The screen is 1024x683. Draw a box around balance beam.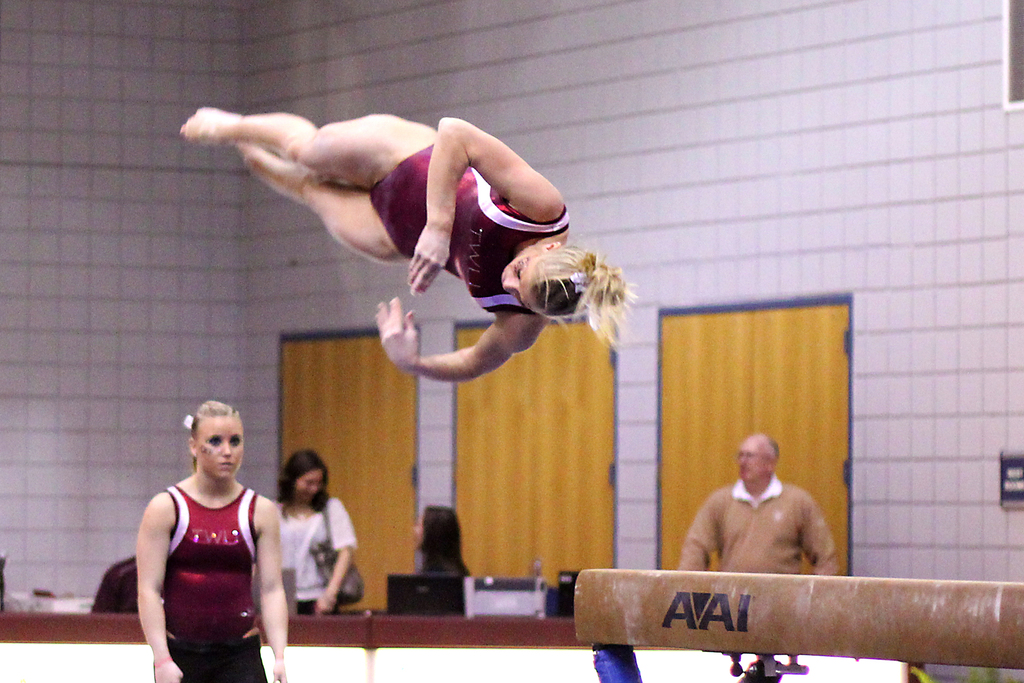
574:567:1023:670.
